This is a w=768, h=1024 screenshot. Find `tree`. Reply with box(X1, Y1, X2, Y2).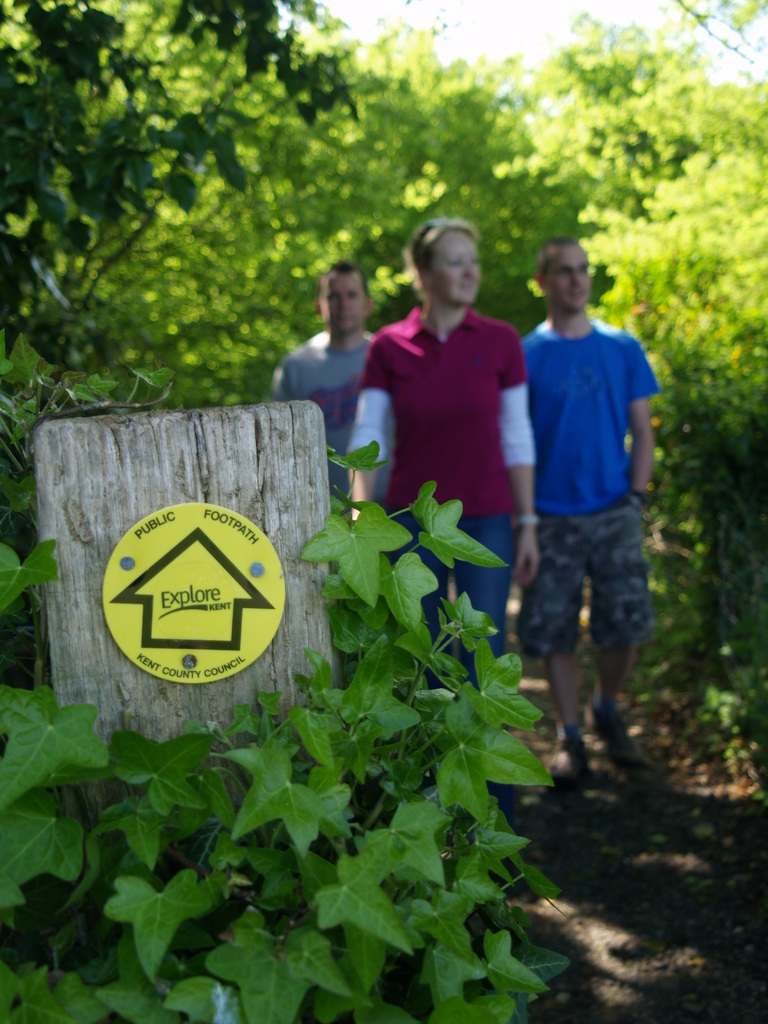
box(0, 0, 765, 1023).
